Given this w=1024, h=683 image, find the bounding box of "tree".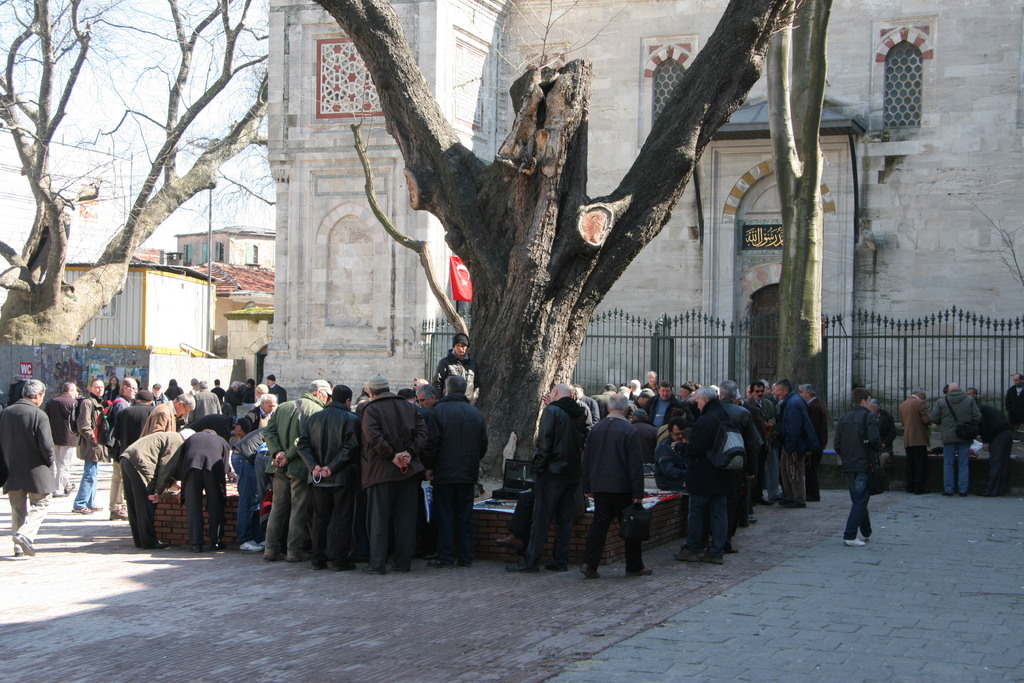
box=[192, 0, 1001, 561].
